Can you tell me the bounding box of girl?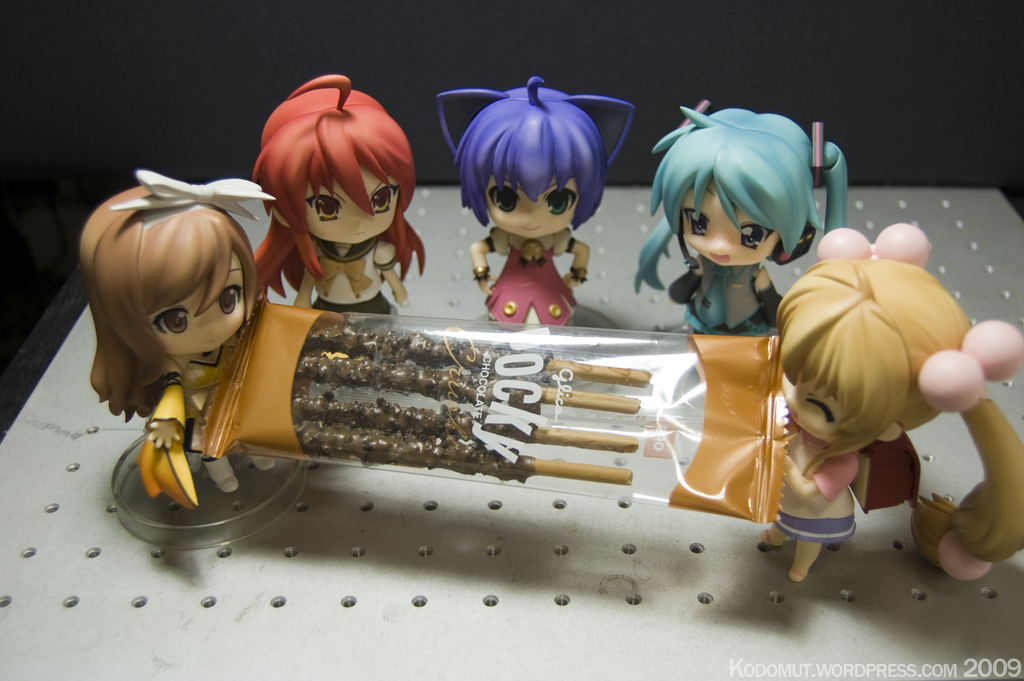
left=73, top=176, right=291, bottom=516.
